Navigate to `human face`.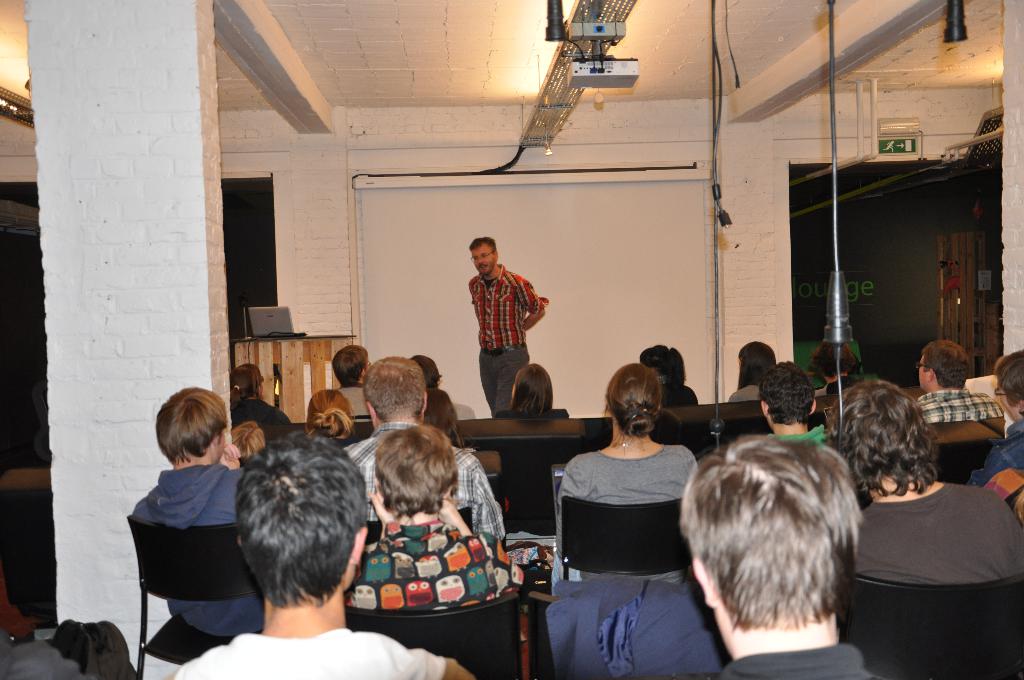
Navigation target: [x1=472, y1=248, x2=495, y2=272].
